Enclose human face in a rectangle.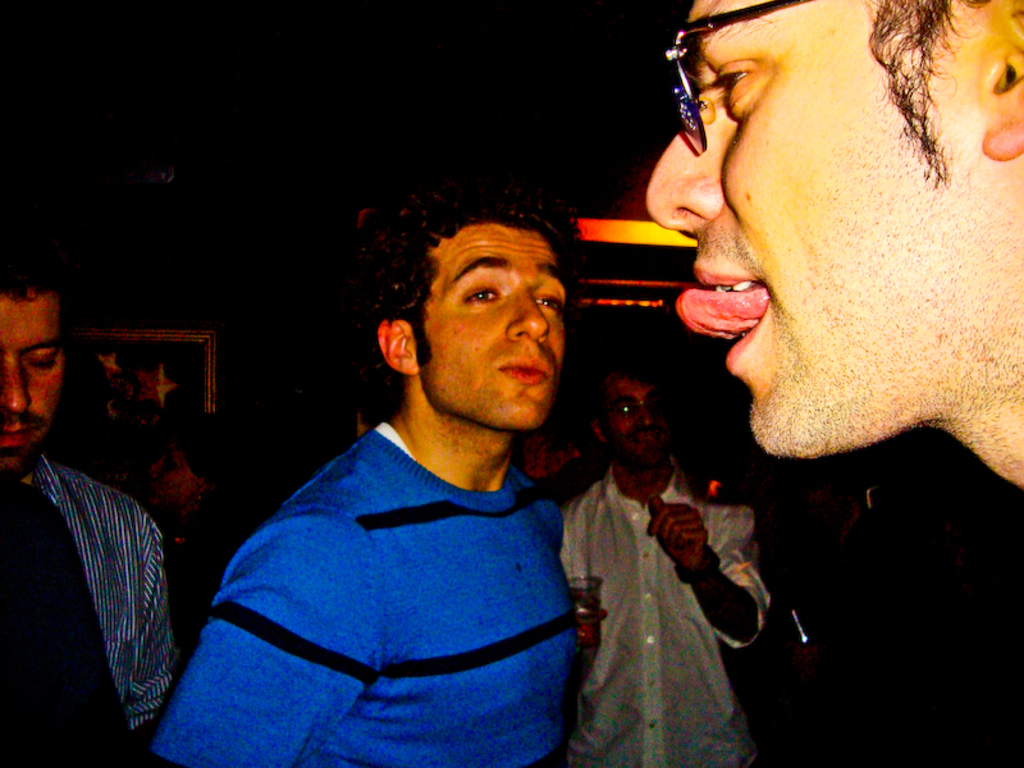
box=[602, 380, 672, 467].
